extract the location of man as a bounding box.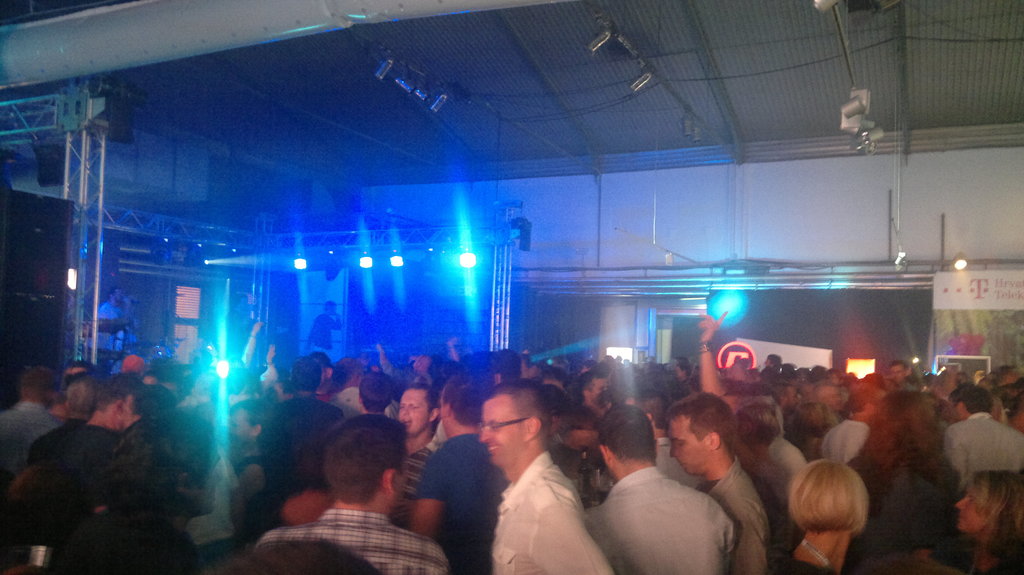
locate(213, 382, 282, 510).
